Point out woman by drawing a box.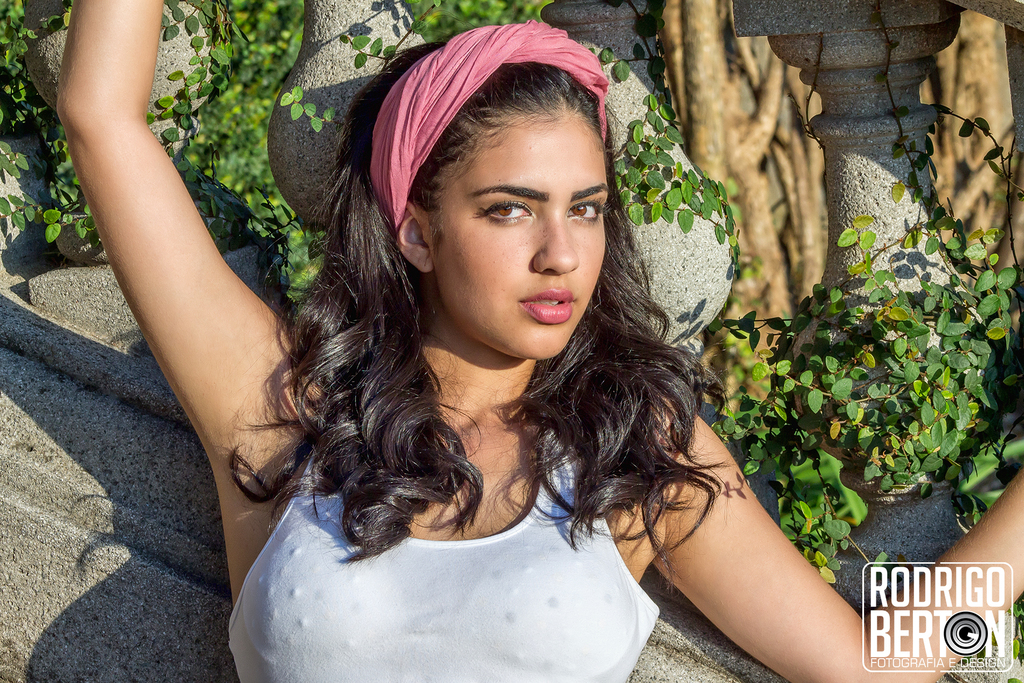
<box>47,0,1023,682</box>.
